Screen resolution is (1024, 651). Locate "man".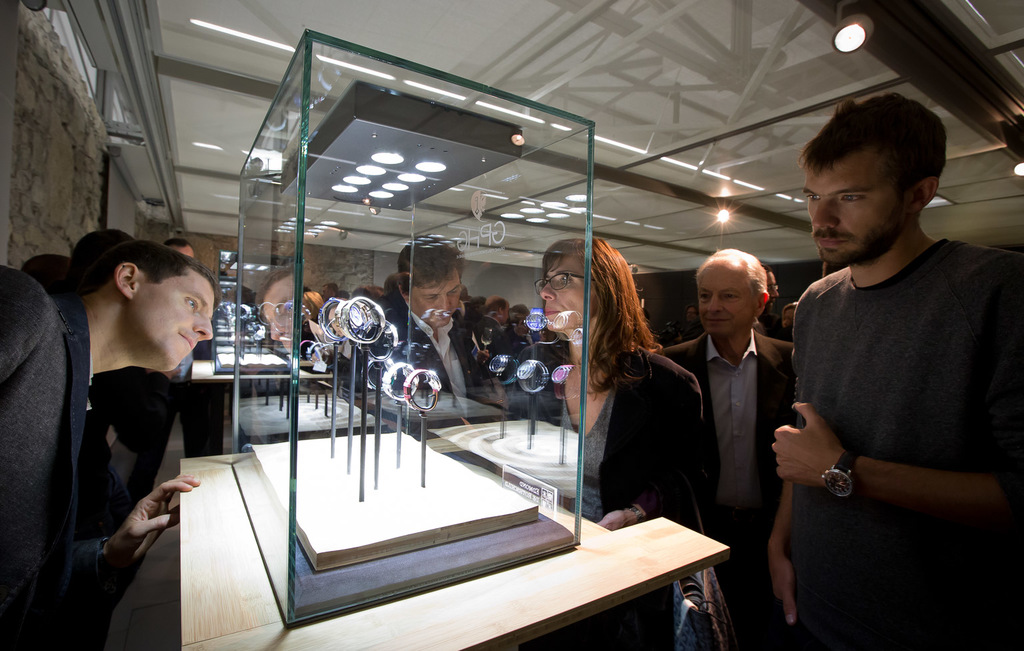
locate(163, 236, 192, 381).
